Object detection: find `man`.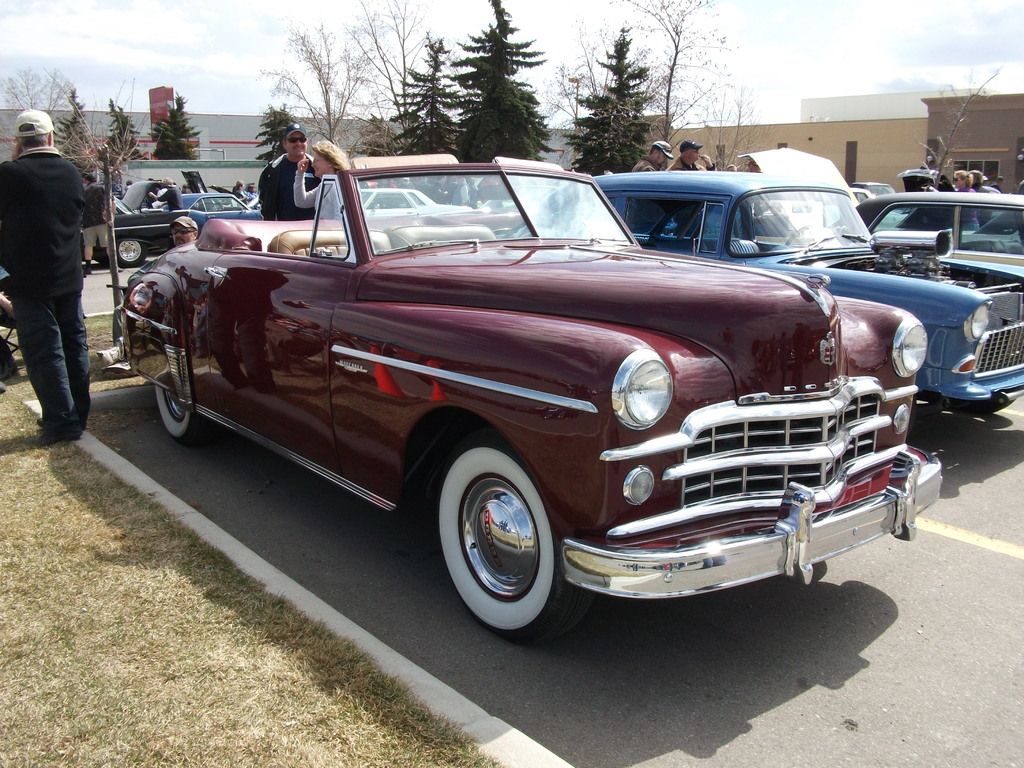
bbox=(630, 139, 659, 176).
